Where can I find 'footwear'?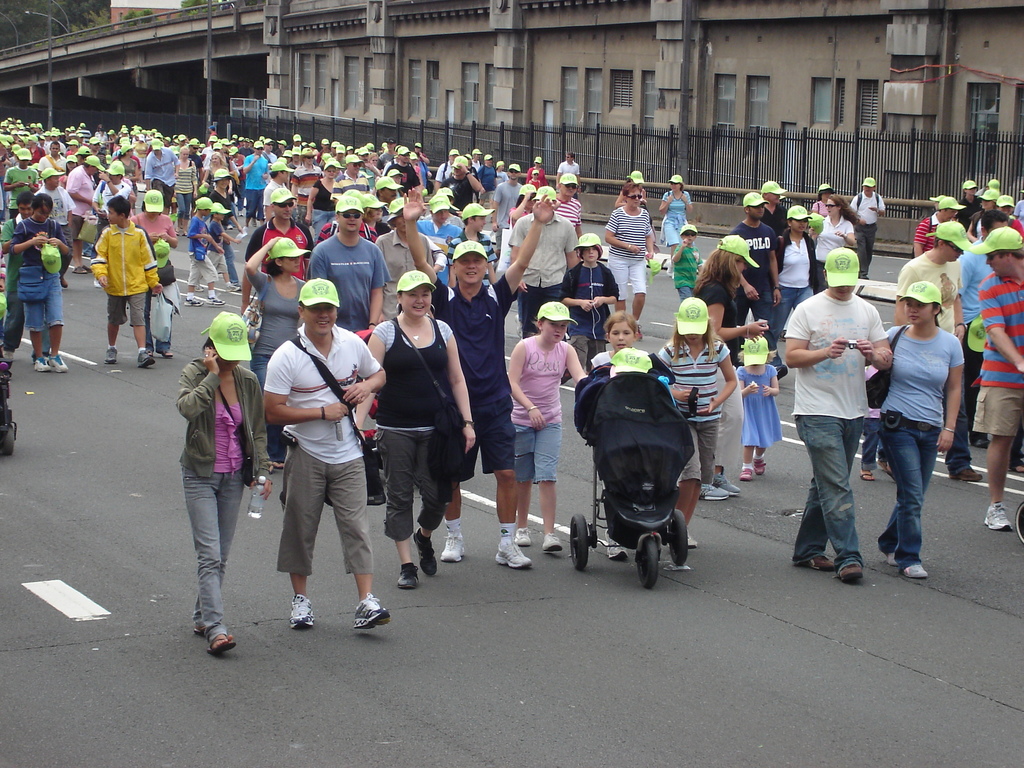
You can find it at l=102, t=342, r=117, b=366.
